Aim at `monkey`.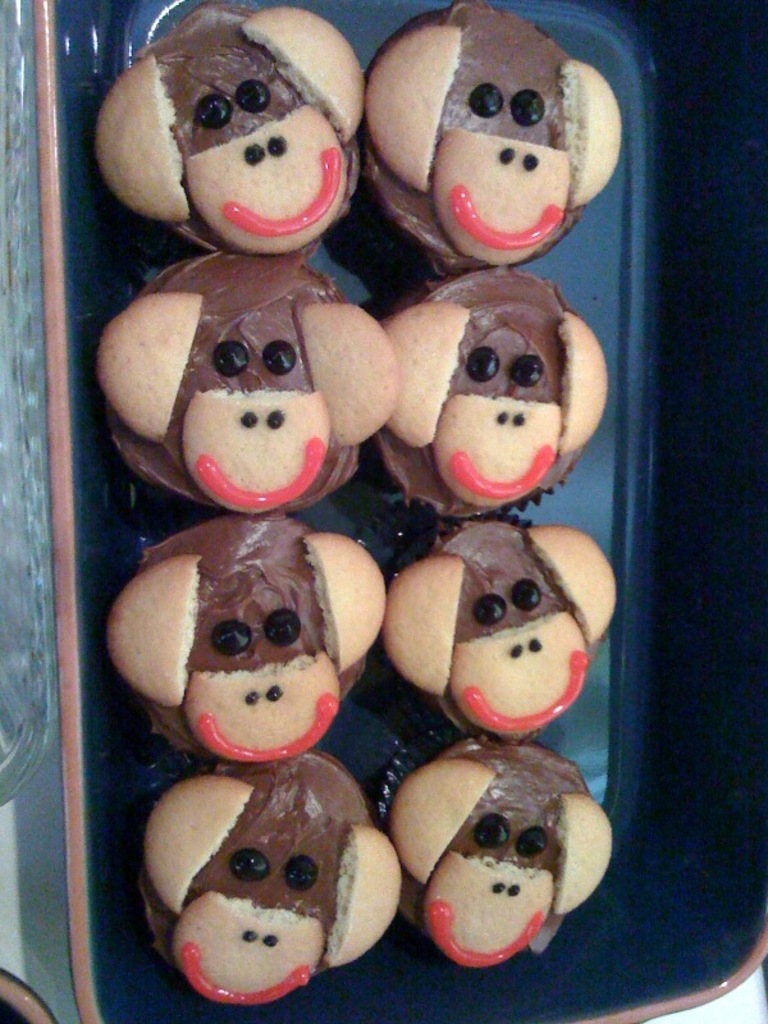
Aimed at select_region(355, 13, 643, 273).
